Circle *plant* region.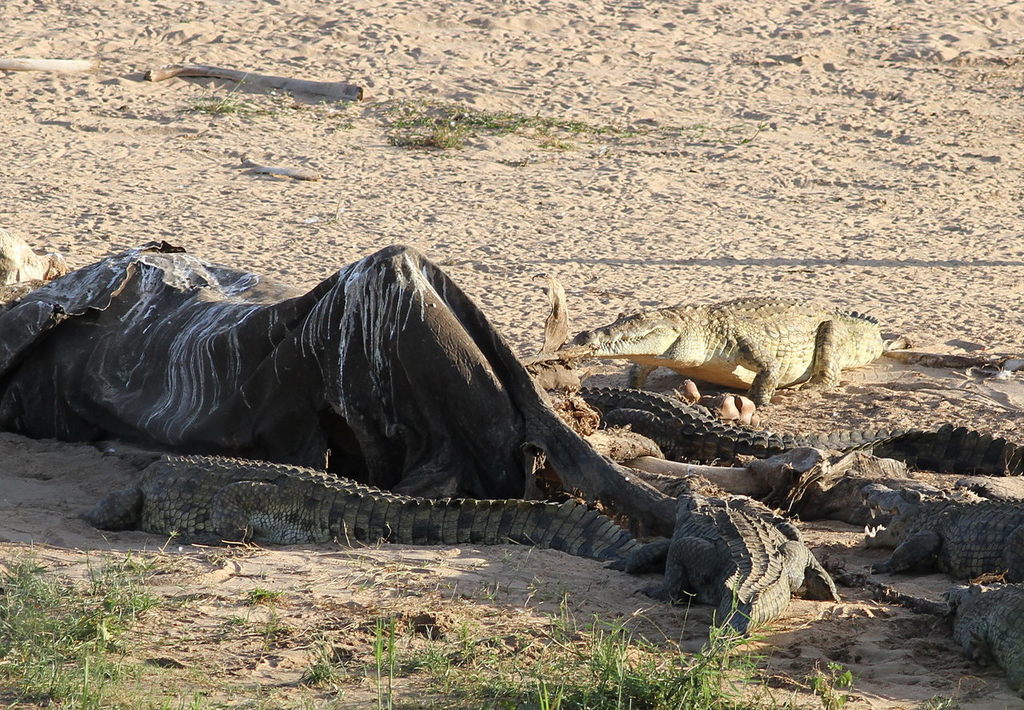
Region: 489 648 542 709.
